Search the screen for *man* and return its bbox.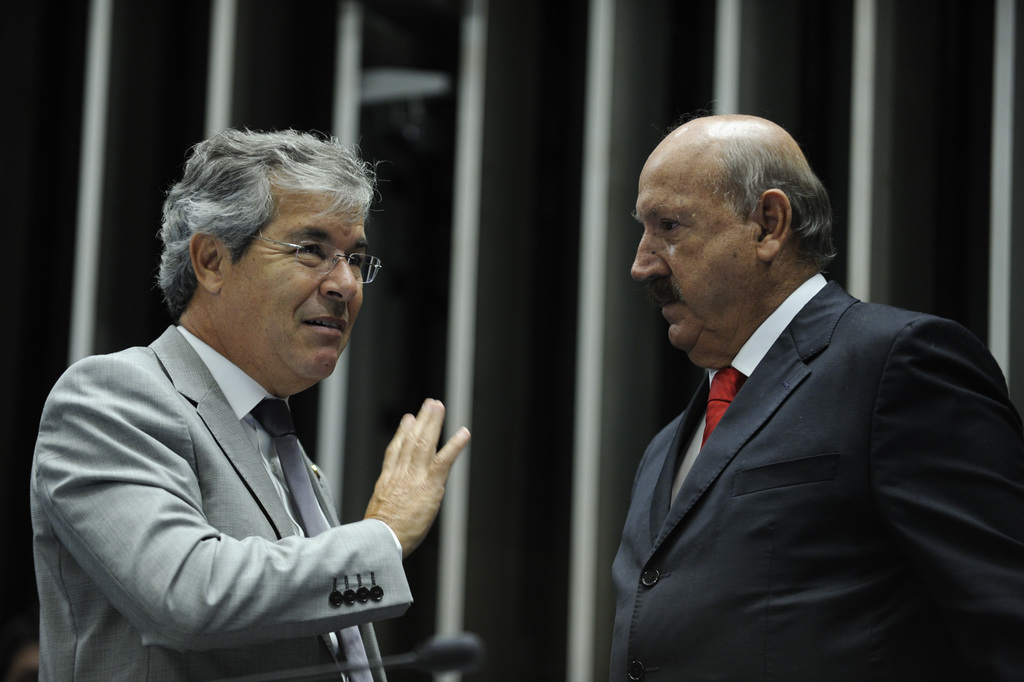
Found: bbox=[606, 110, 1023, 681].
